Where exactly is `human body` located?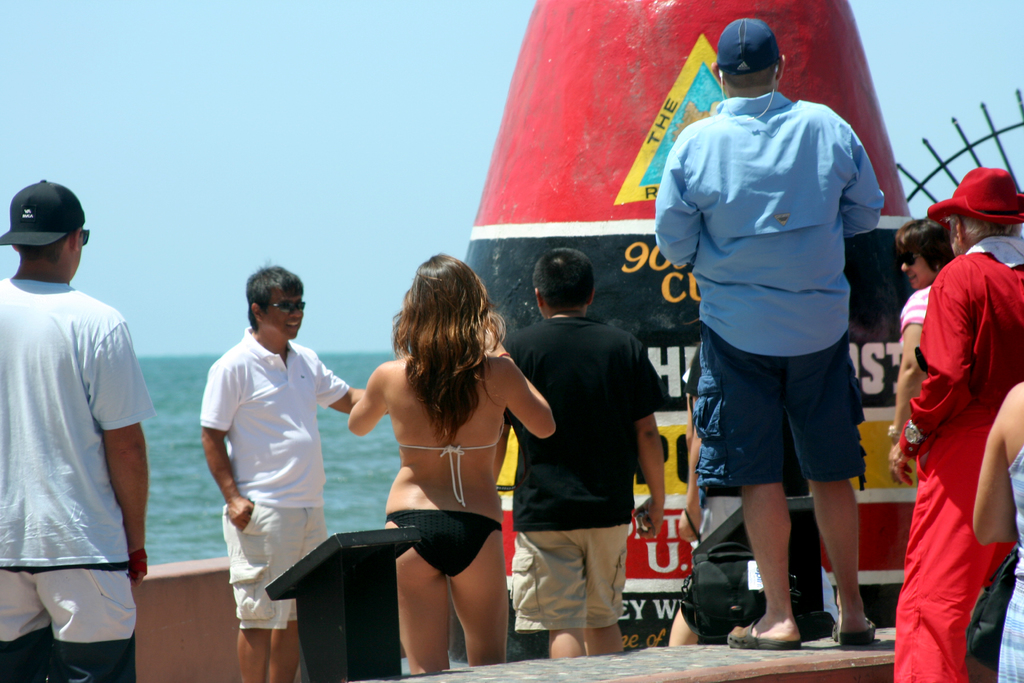
Its bounding box is box(973, 381, 1023, 682).
